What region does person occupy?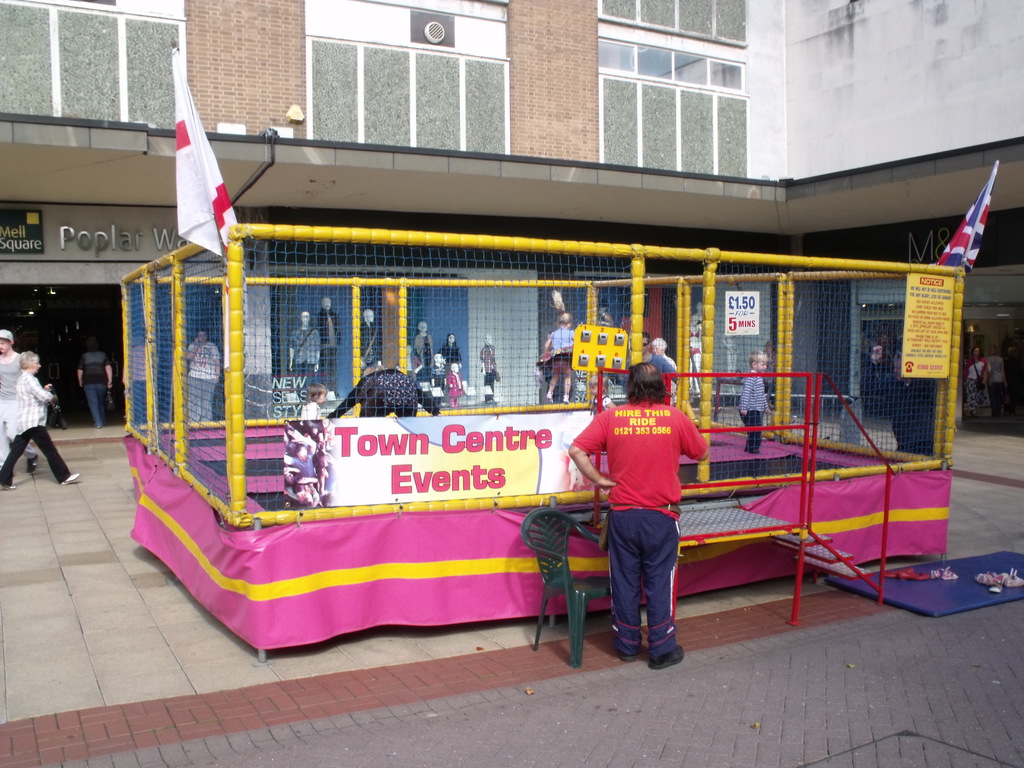
BBox(538, 289, 575, 404).
